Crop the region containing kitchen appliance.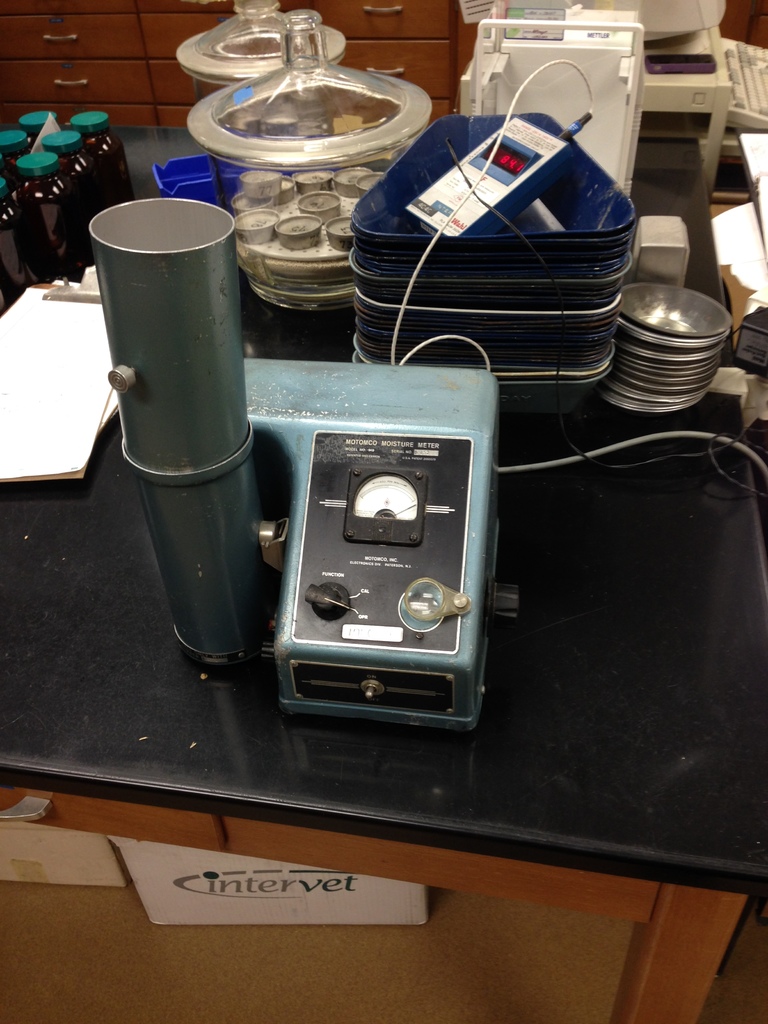
Crop region: <box>42,131,85,204</box>.
